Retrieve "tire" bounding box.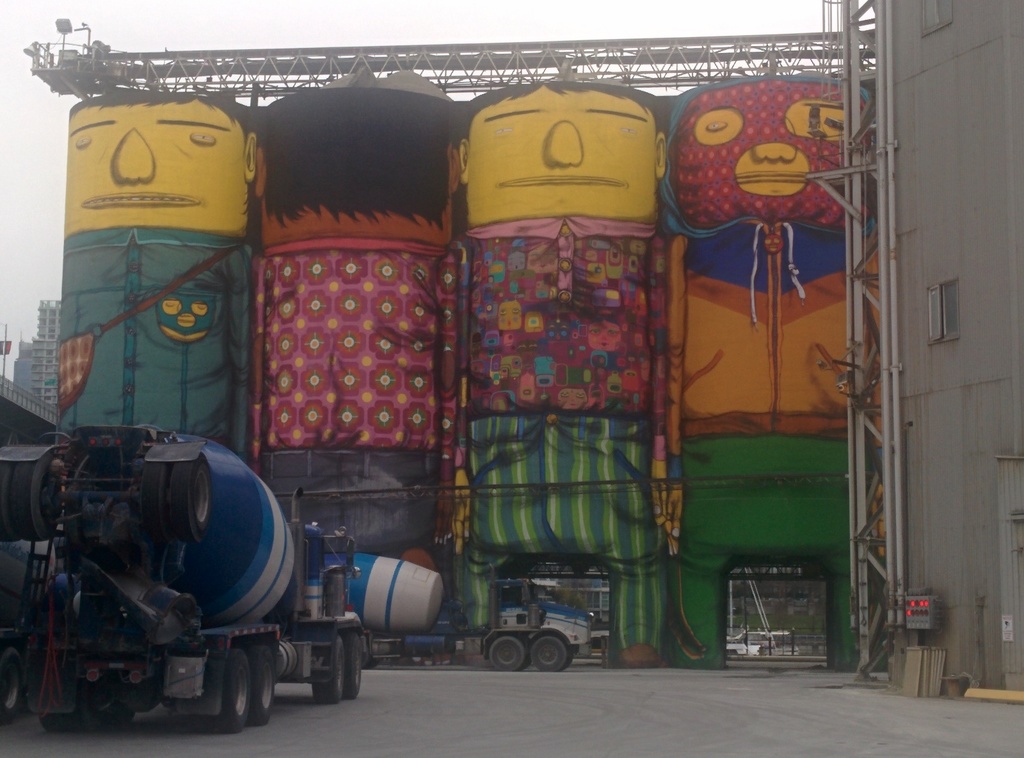
Bounding box: <box>252,643,276,725</box>.
